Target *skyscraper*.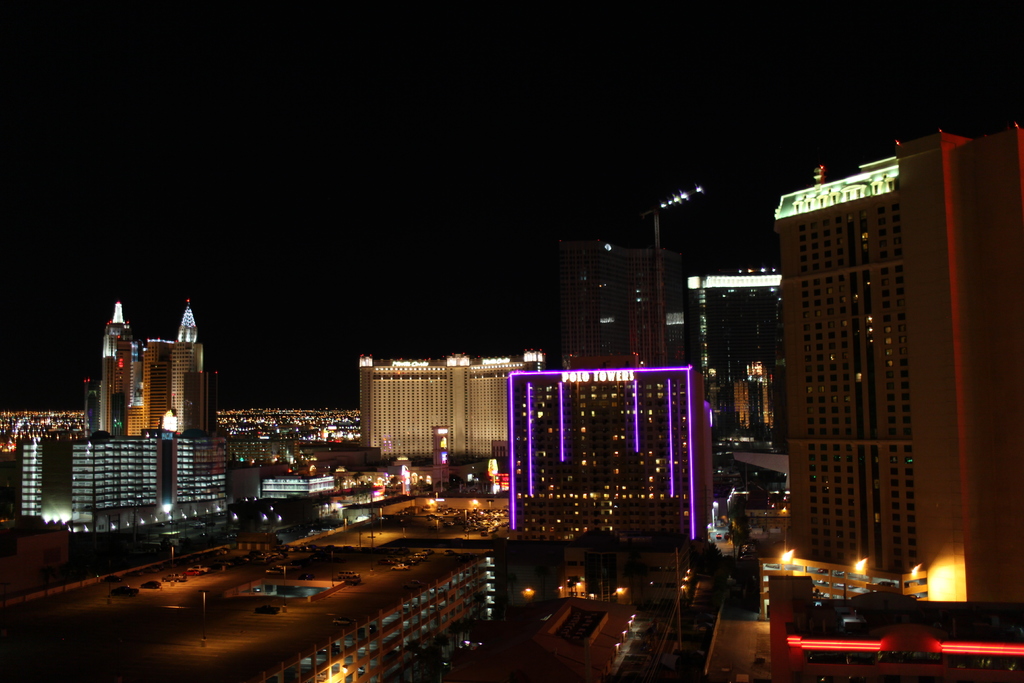
Target region: region(84, 299, 216, 436).
